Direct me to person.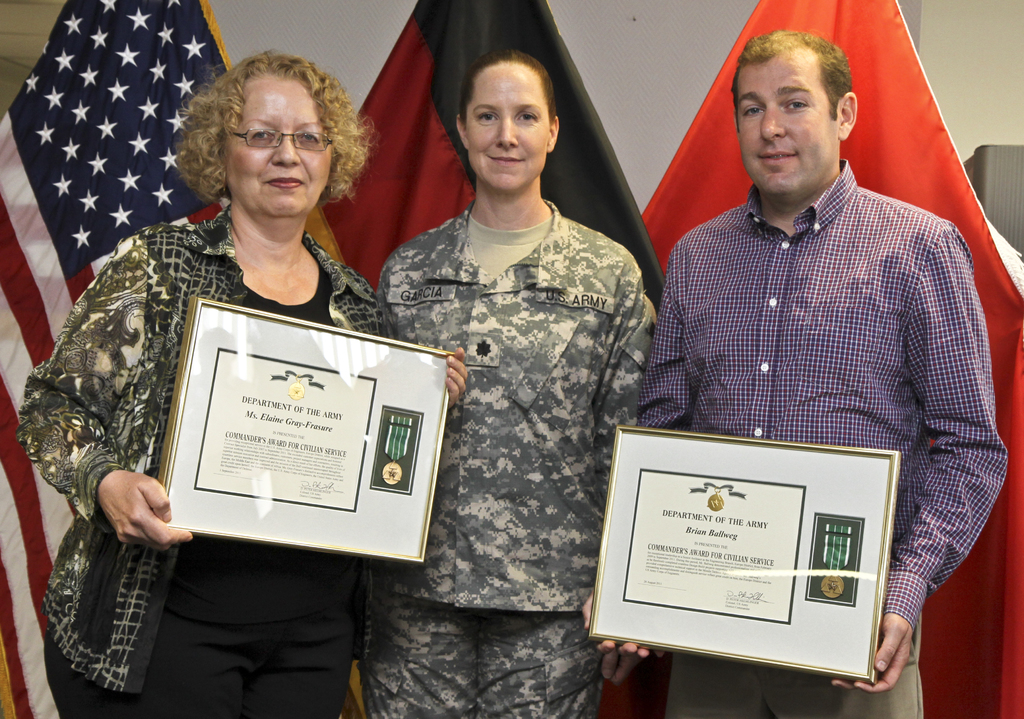
Direction: box=[578, 30, 1007, 718].
